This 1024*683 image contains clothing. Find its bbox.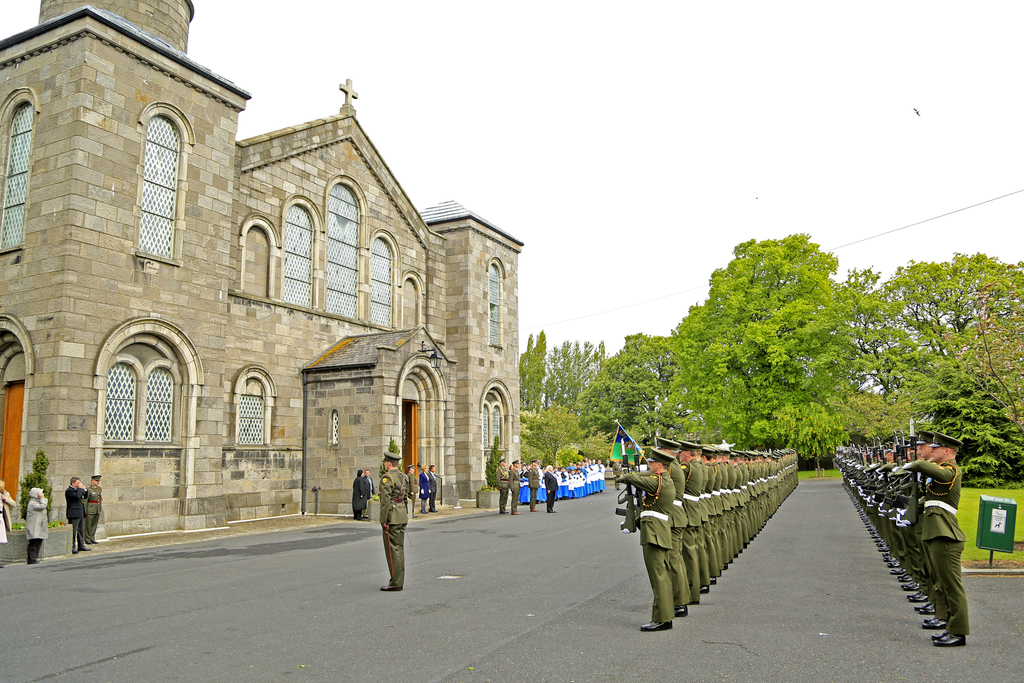
(414, 470, 430, 499).
